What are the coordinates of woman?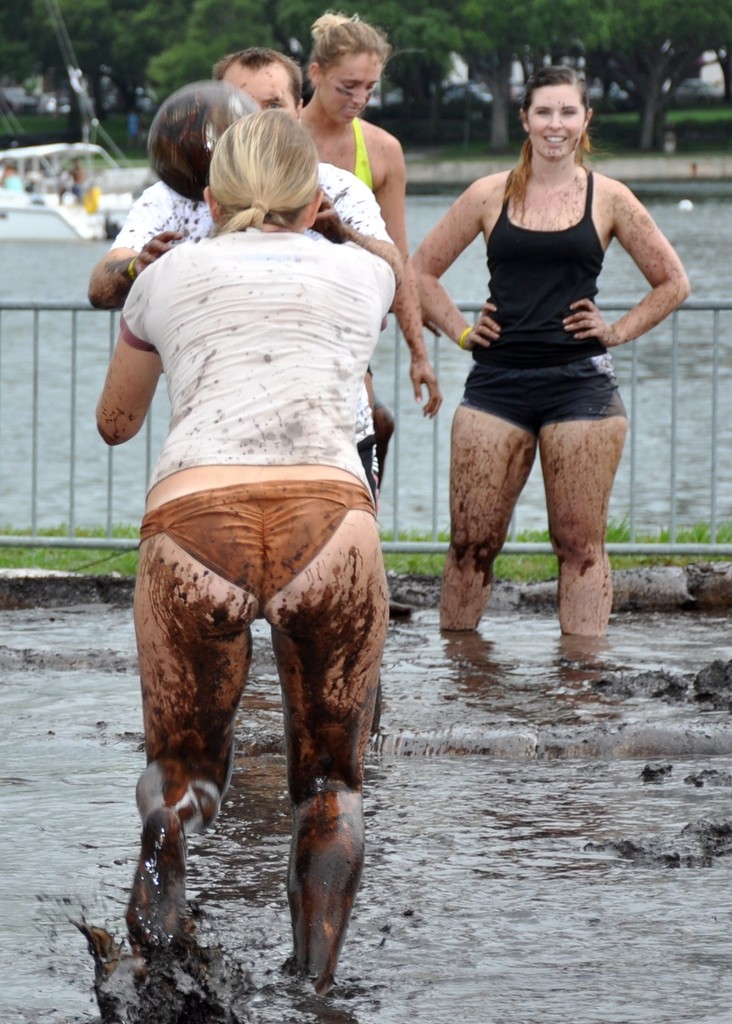
(left=405, top=74, right=685, bottom=646).
